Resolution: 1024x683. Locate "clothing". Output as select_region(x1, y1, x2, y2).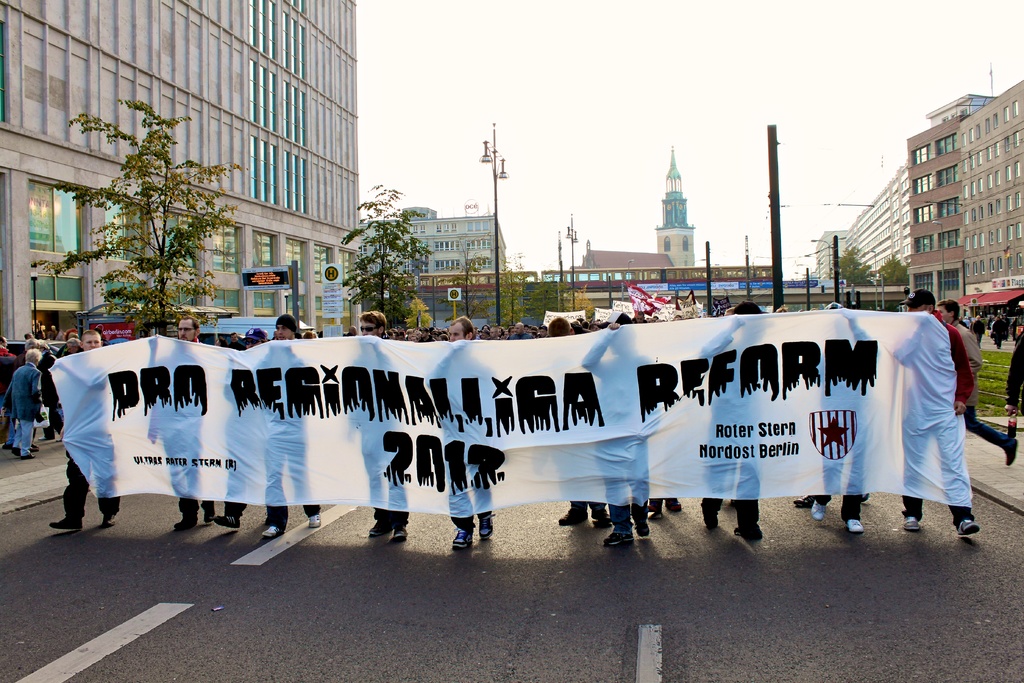
select_region(176, 497, 200, 518).
